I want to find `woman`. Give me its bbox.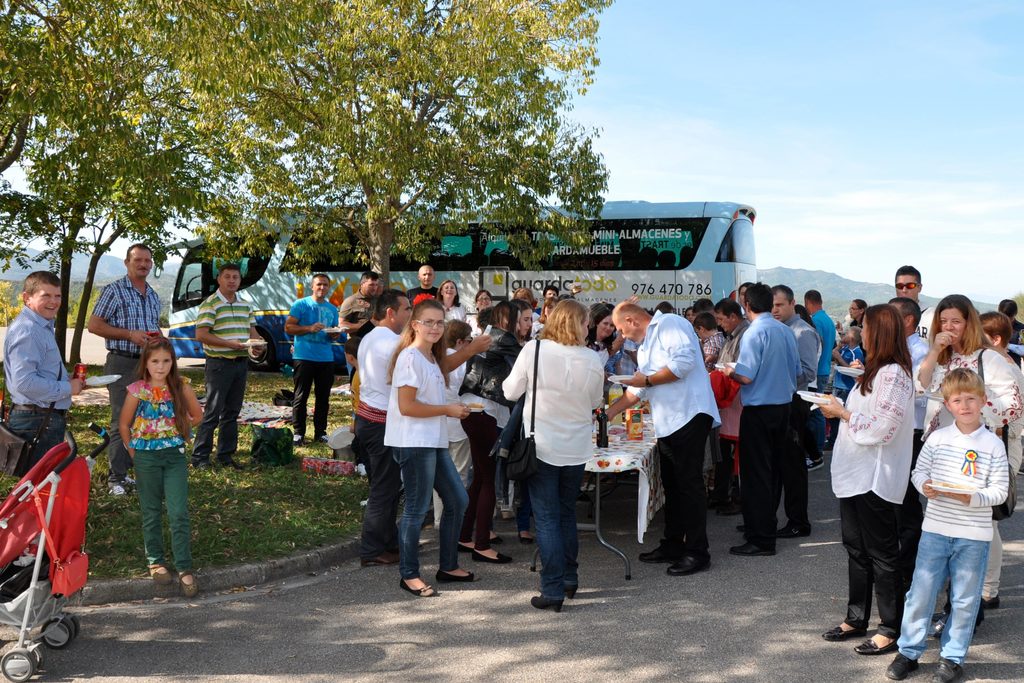
select_region(815, 302, 920, 658).
